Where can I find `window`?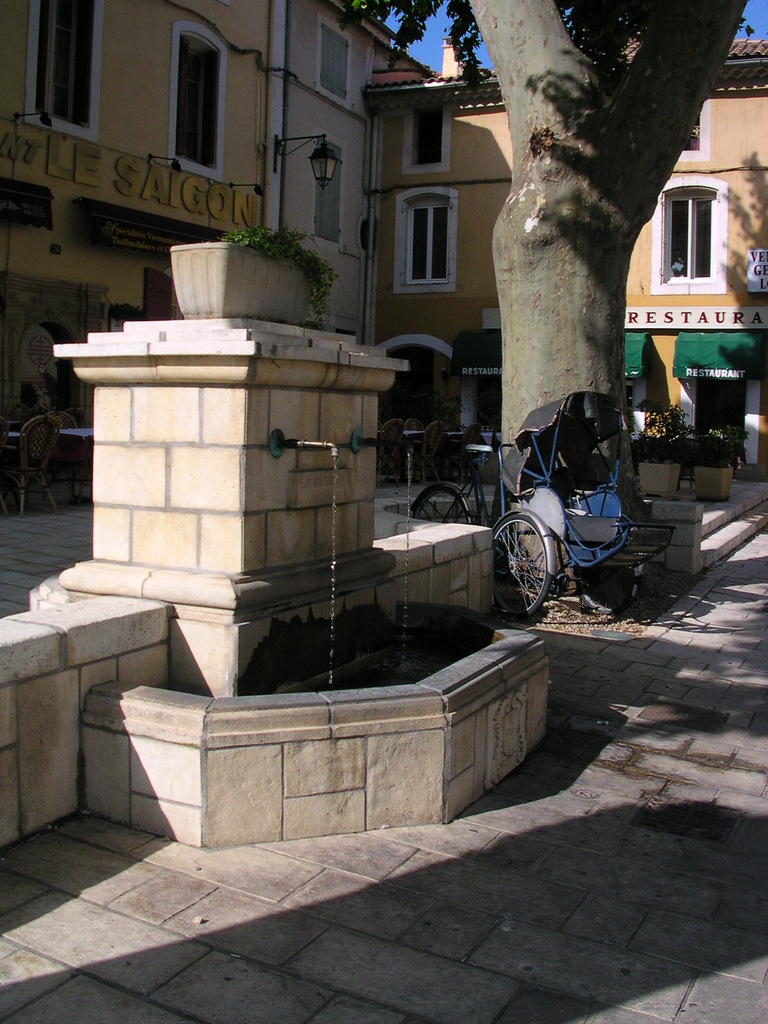
You can find it at [x1=410, y1=106, x2=449, y2=168].
